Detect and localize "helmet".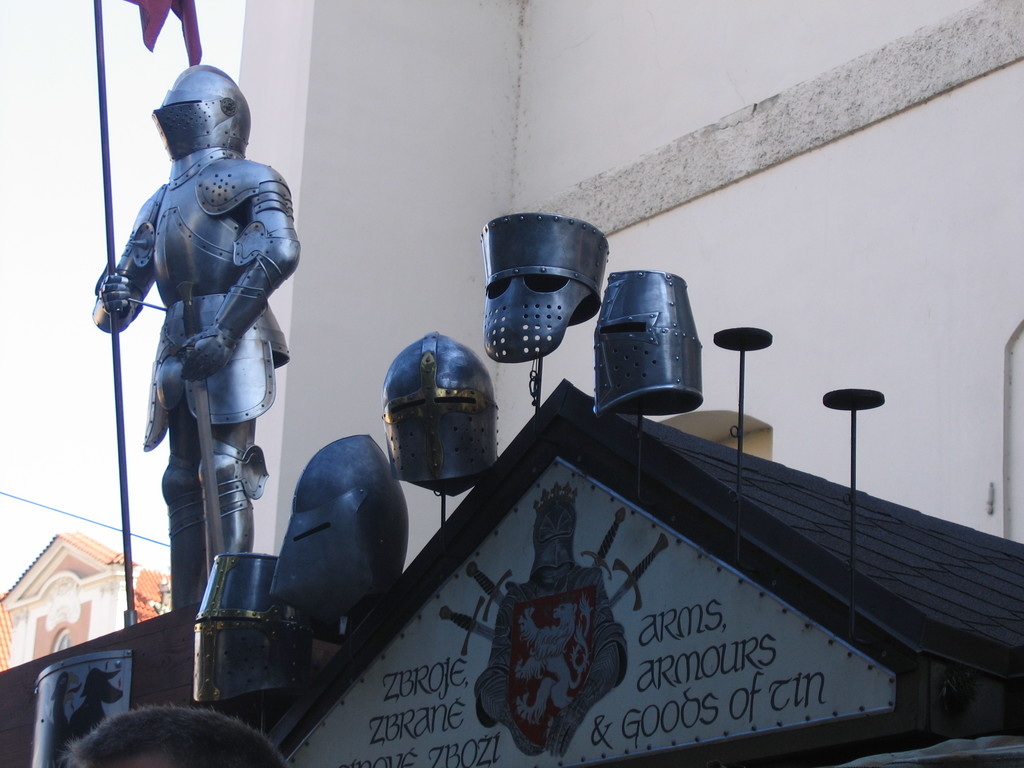
Localized at bbox=[588, 260, 705, 421].
